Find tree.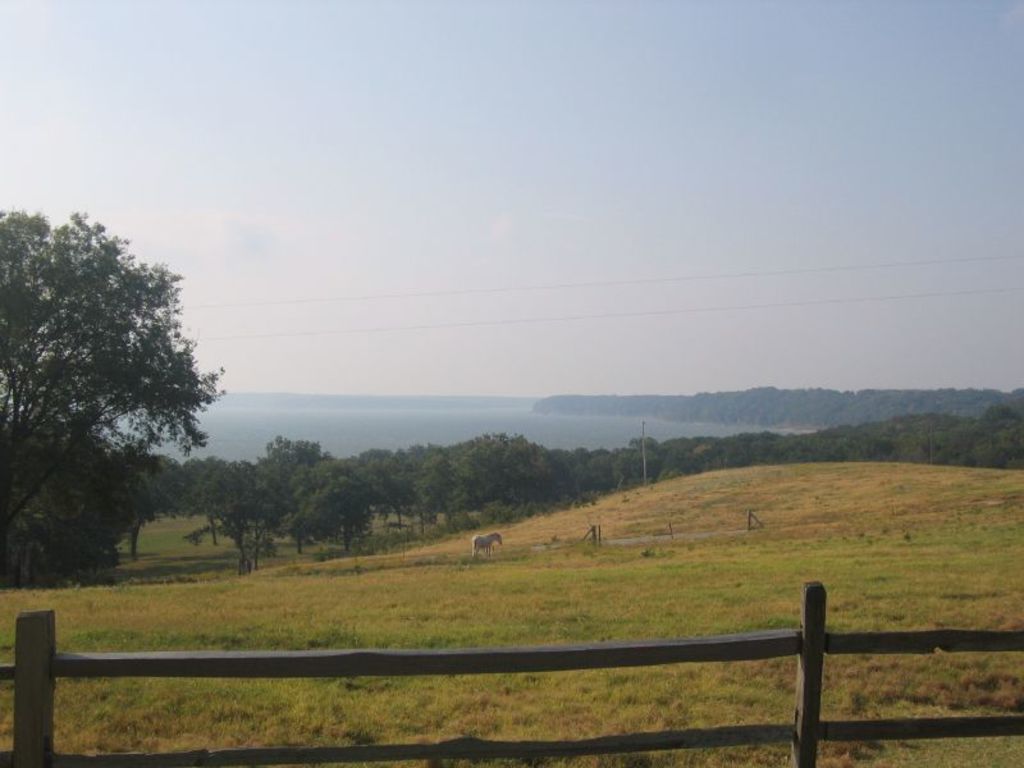
[965,399,1020,425].
